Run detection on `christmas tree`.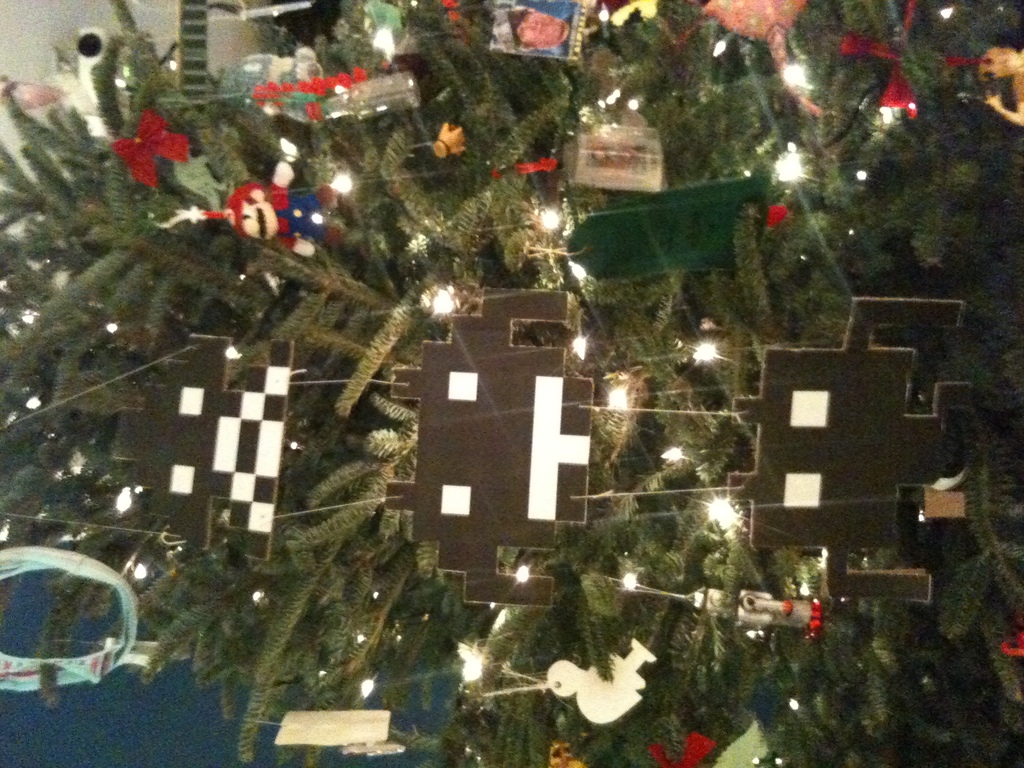
Result: region(0, 0, 1023, 767).
